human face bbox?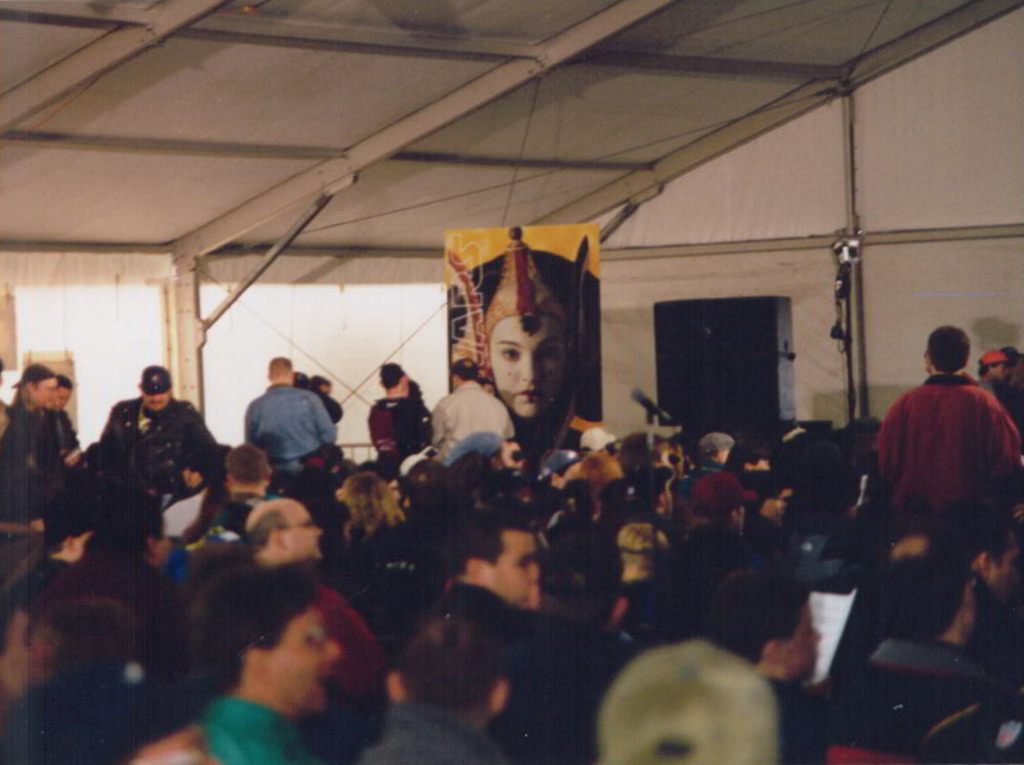
(x1=991, y1=359, x2=1009, y2=378)
